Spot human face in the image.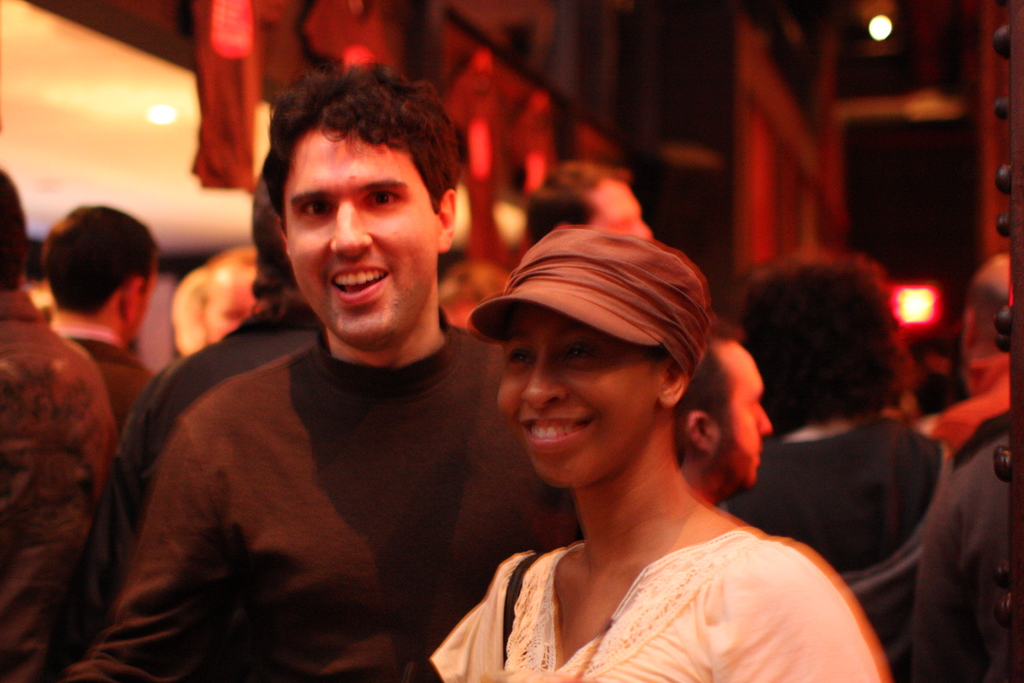
human face found at (593, 184, 654, 243).
